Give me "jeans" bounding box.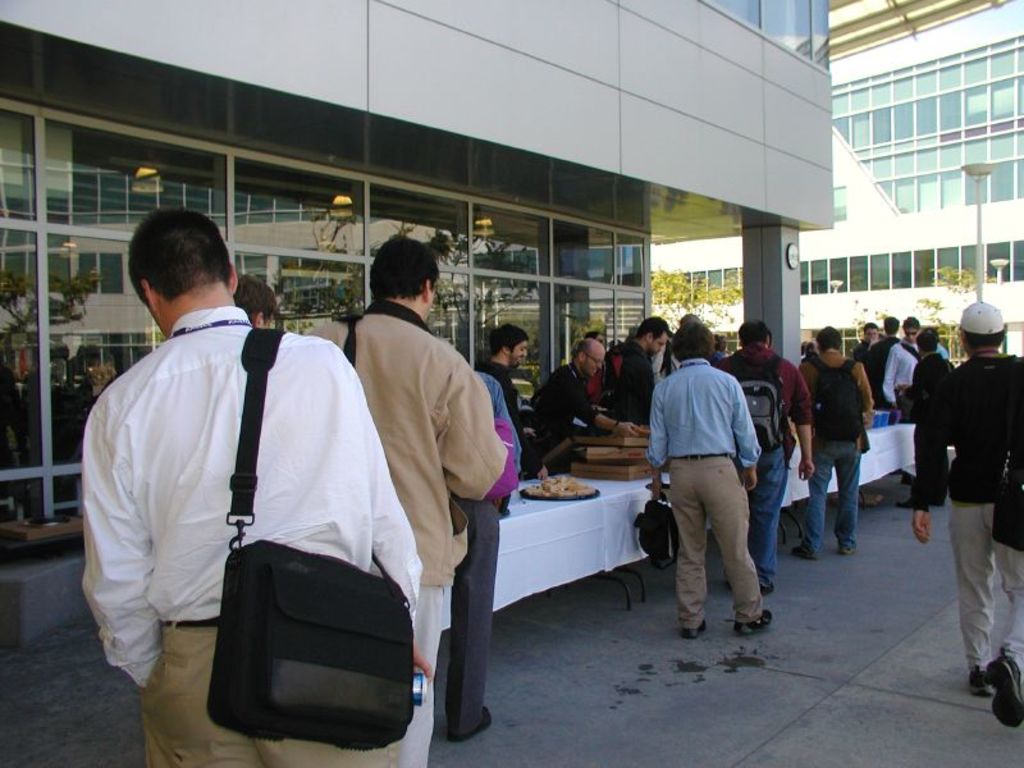
800 442 858 556.
